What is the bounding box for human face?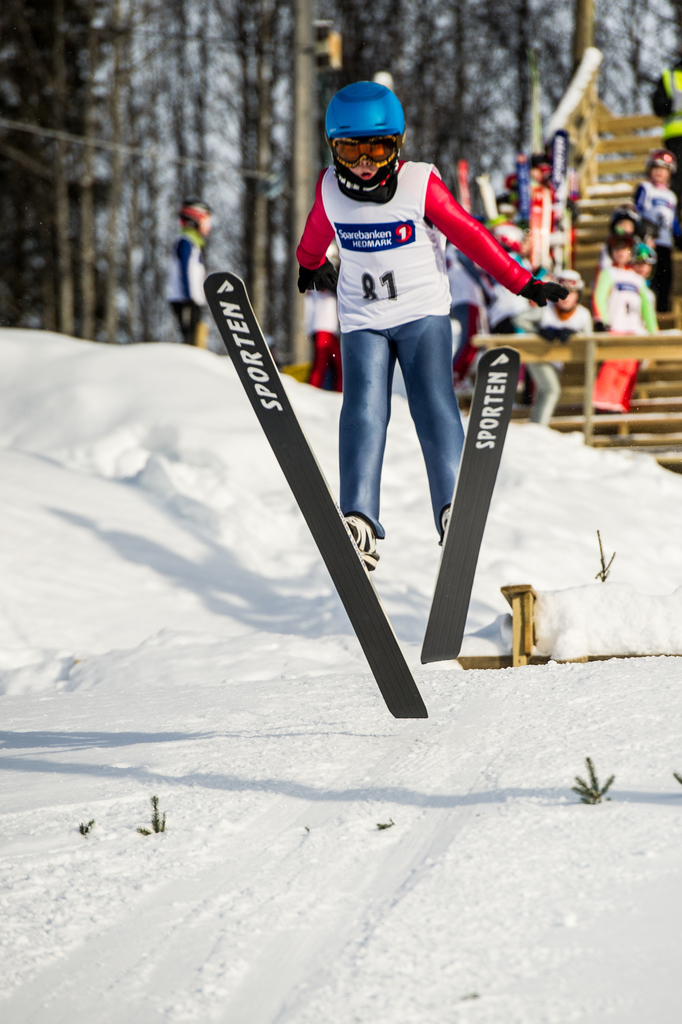
bbox=(335, 140, 388, 182).
